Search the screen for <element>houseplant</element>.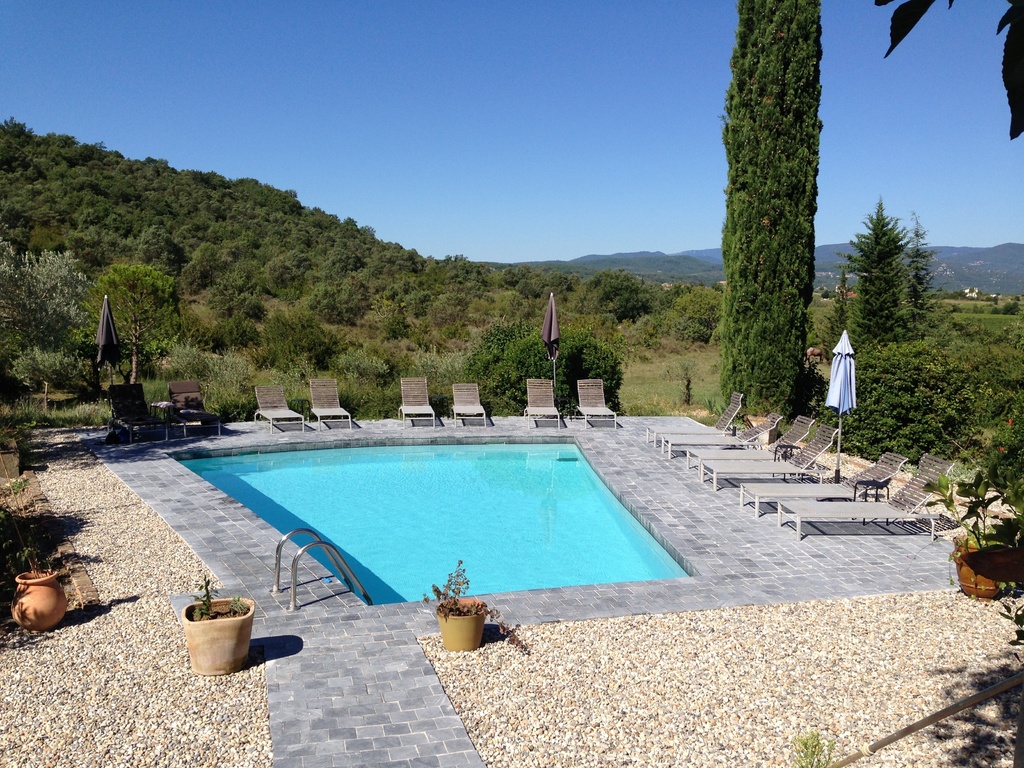
Found at bbox(175, 573, 259, 676).
